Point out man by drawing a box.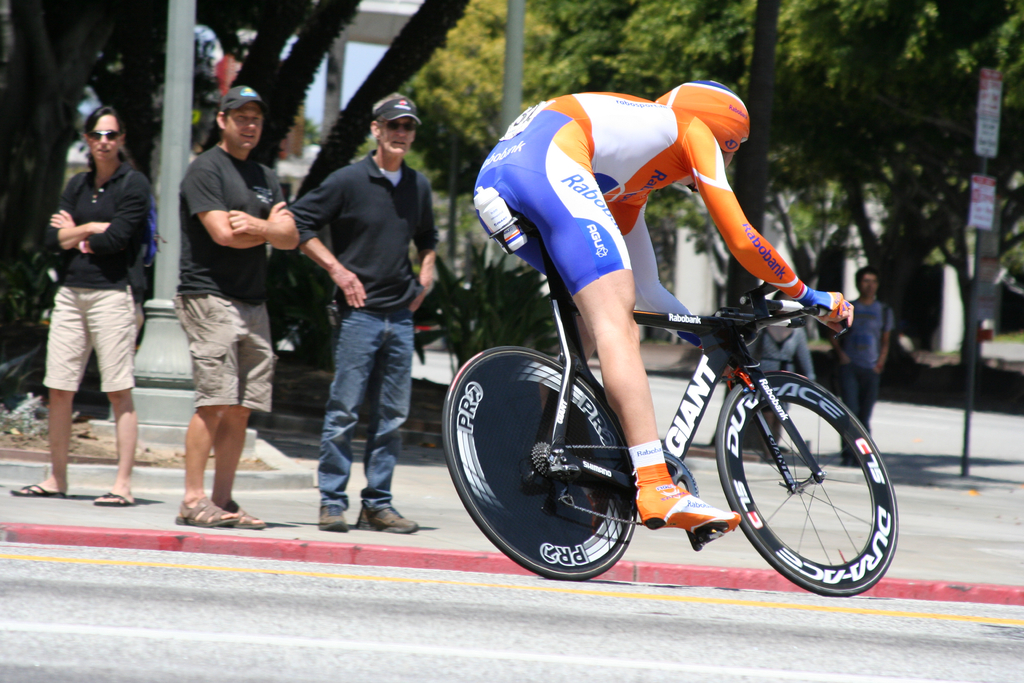
left=307, top=96, right=441, bottom=531.
